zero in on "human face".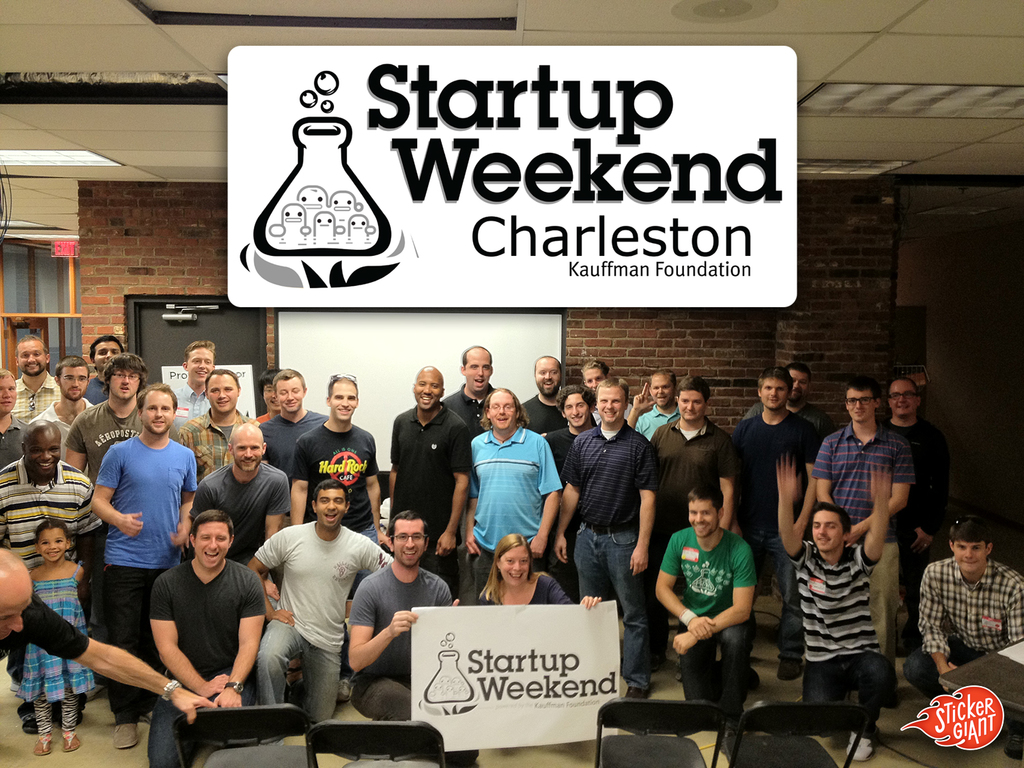
Zeroed in: left=886, top=380, right=918, bottom=414.
